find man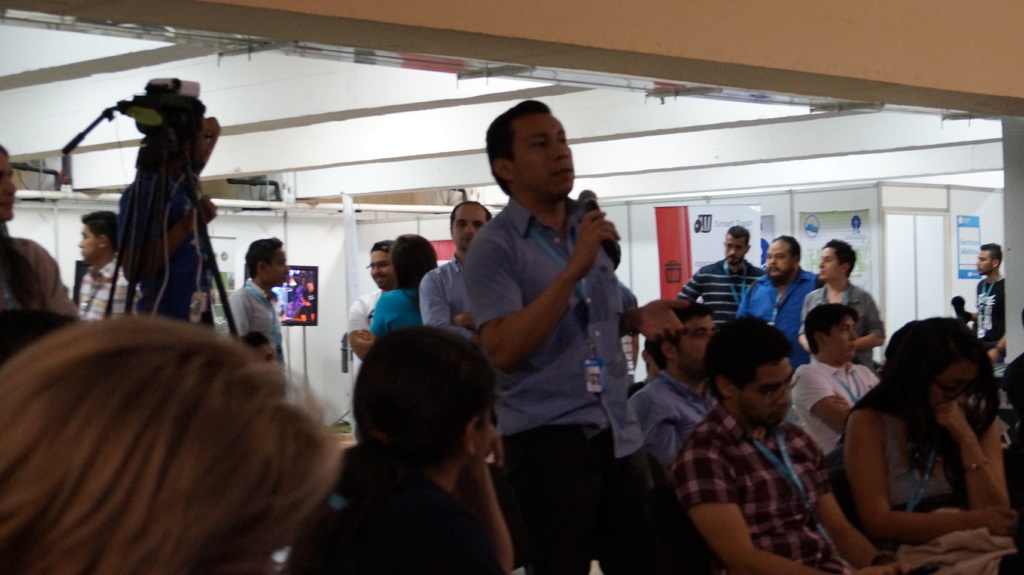
671, 225, 766, 316
